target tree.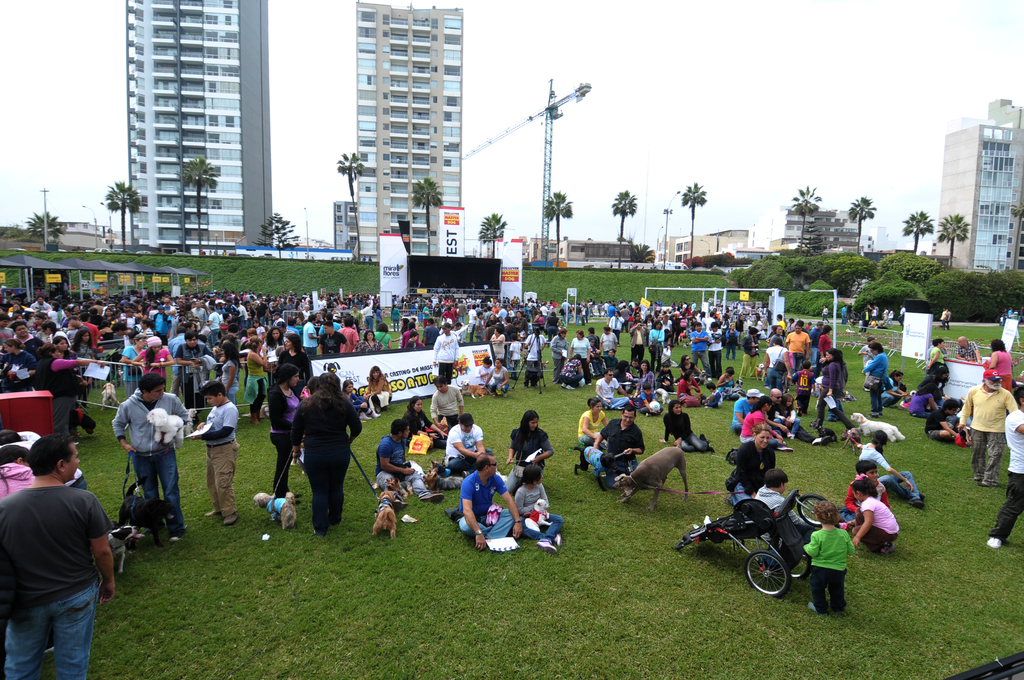
Target region: (847, 194, 876, 253).
